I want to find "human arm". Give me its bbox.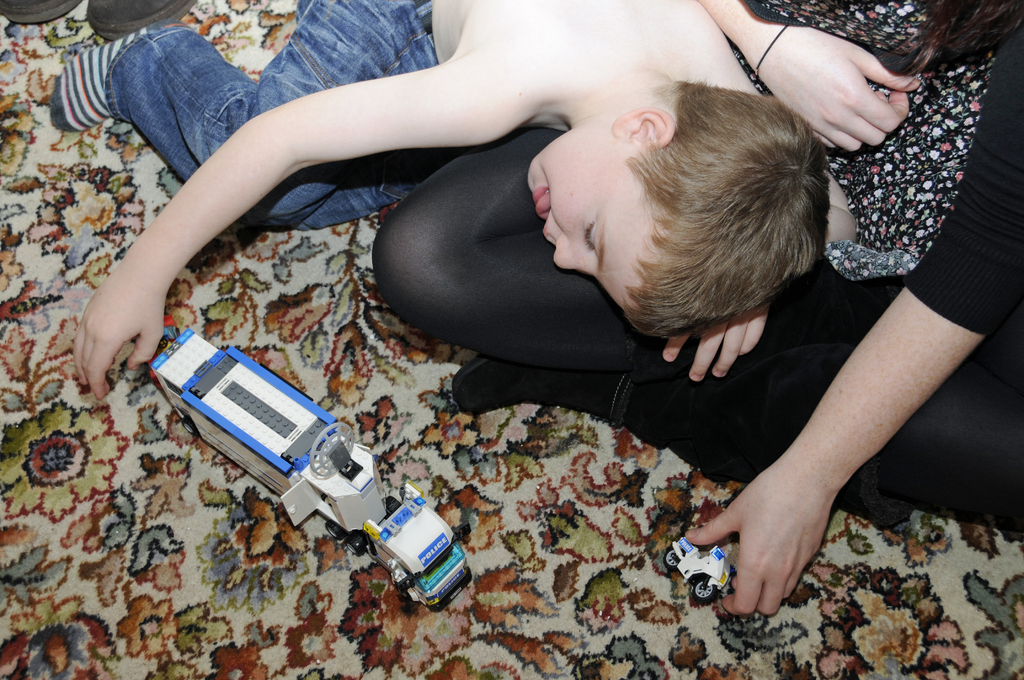
{"x1": 695, "y1": 0, "x2": 927, "y2": 159}.
